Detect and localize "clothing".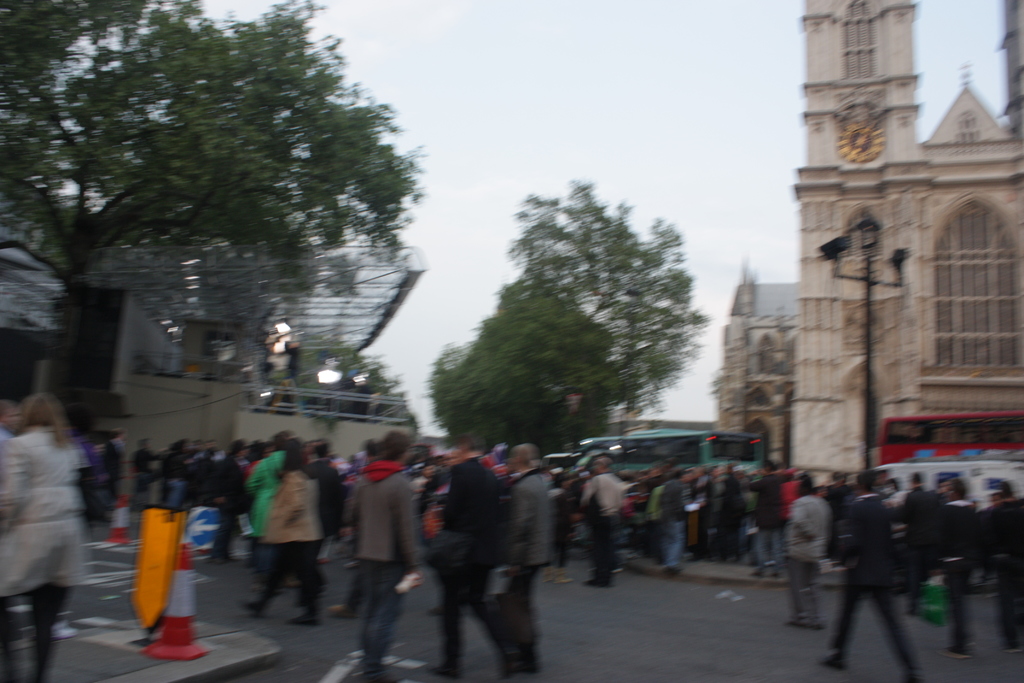
Localized at (left=234, top=449, right=321, bottom=621).
